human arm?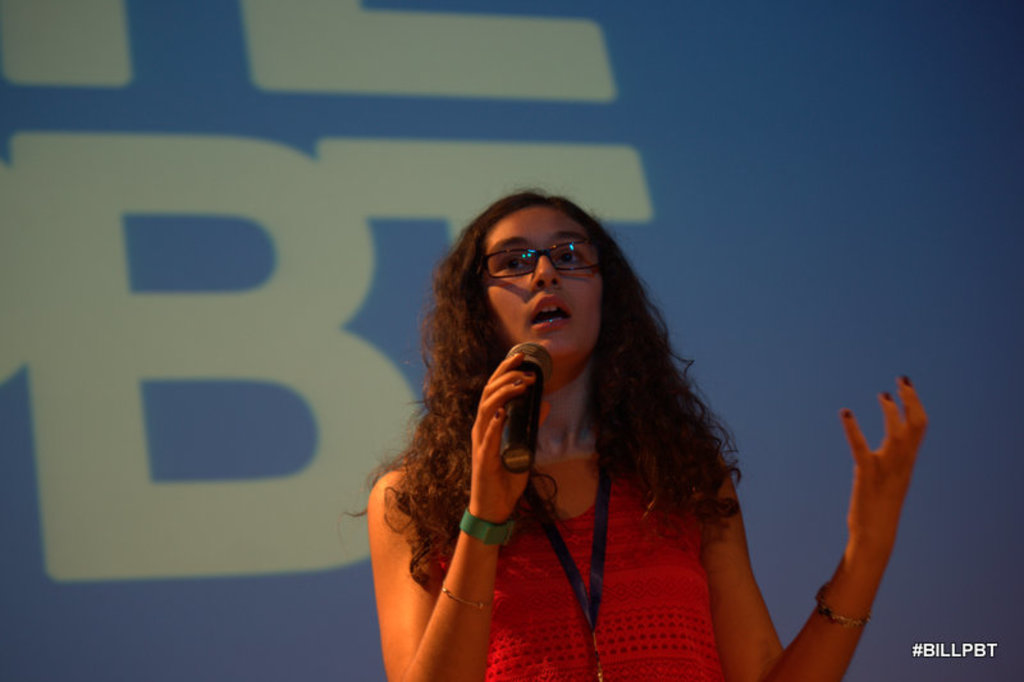
787,381,924,681
